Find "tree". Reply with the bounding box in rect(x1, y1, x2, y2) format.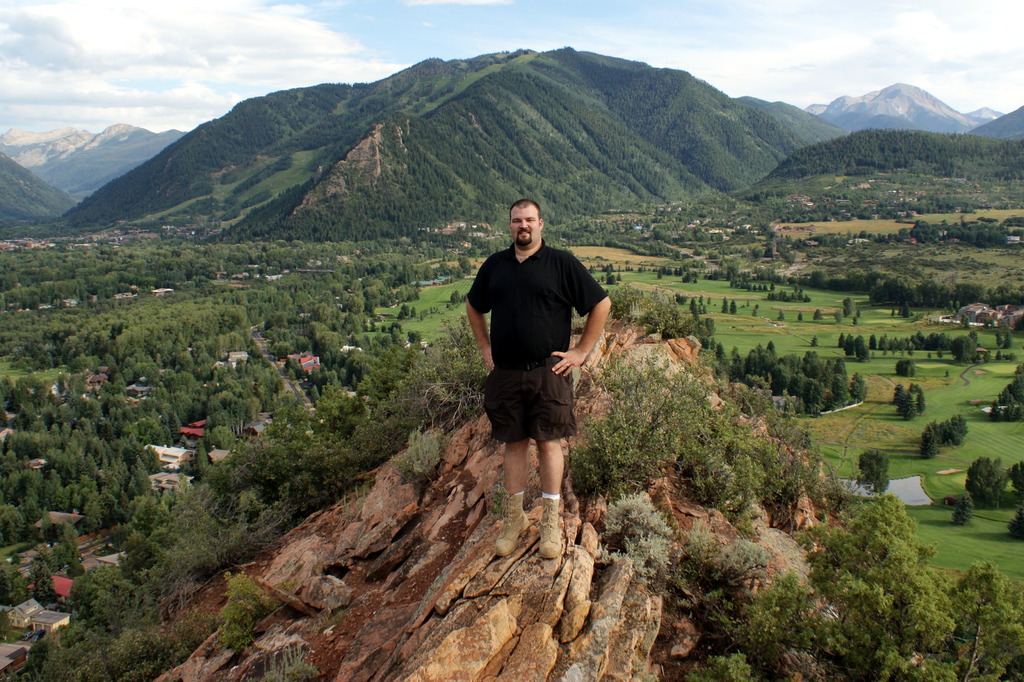
rect(1008, 507, 1023, 539).
